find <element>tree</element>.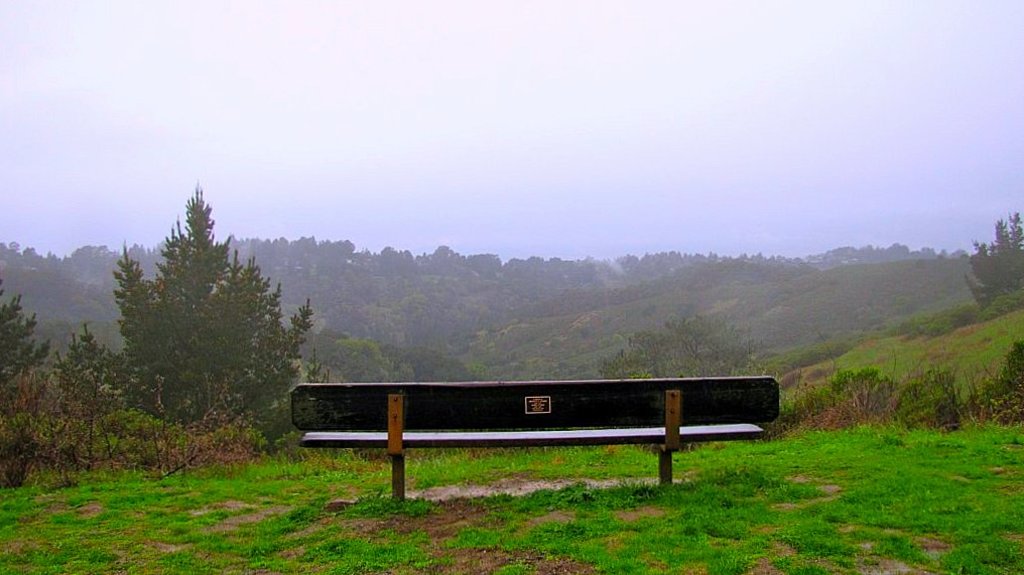
x1=83 y1=181 x2=312 y2=438.
